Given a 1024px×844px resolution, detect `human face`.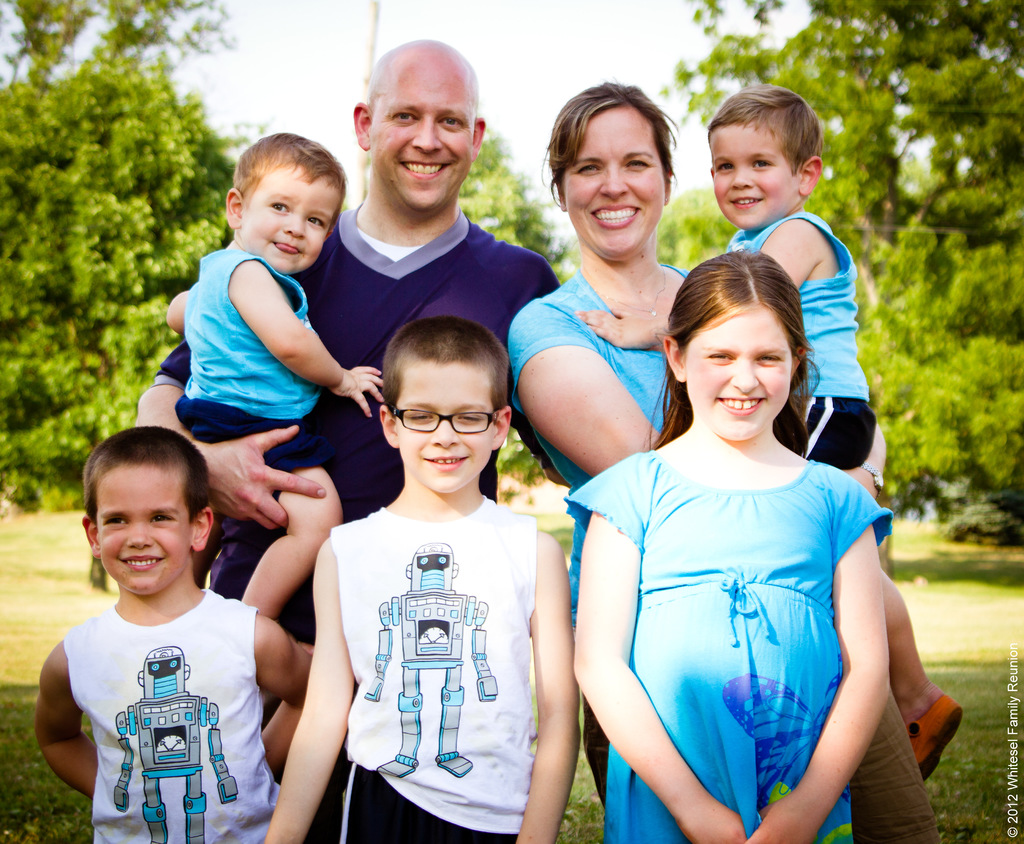
(392,358,497,497).
